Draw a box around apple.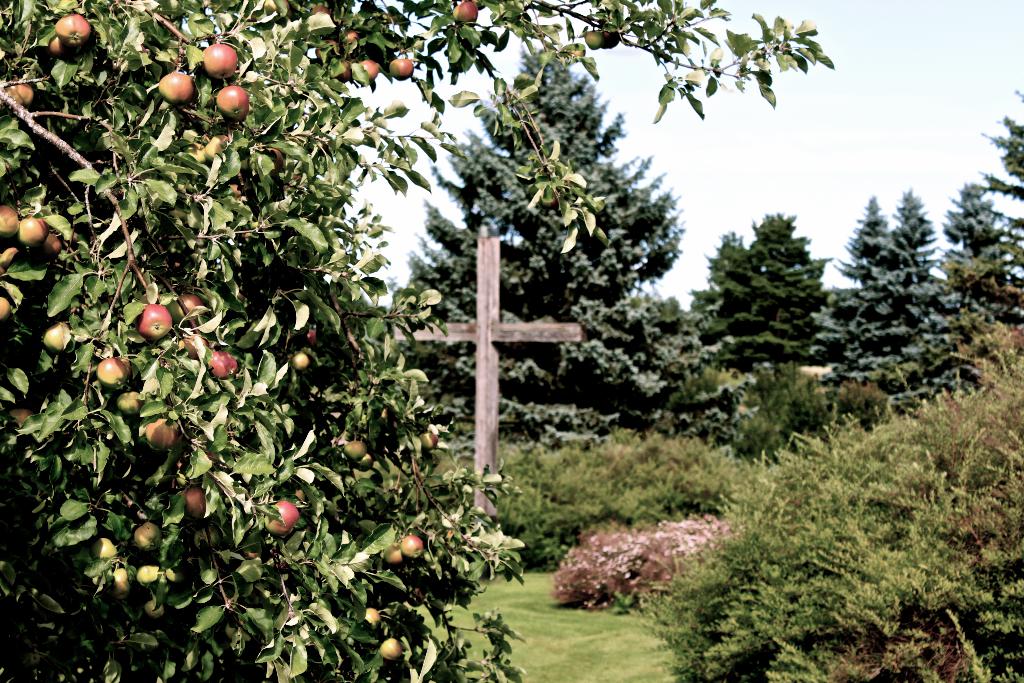
<bbox>57, 15, 93, 42</bbox>.
